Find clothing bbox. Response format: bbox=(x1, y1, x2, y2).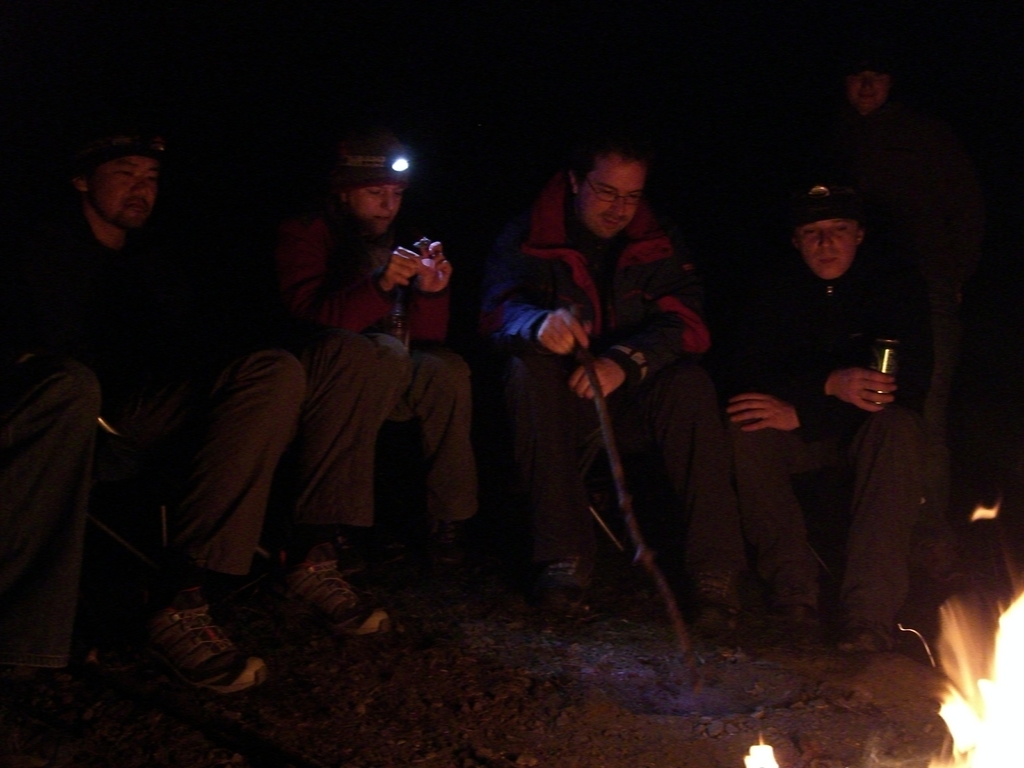
bbox=(726, 247, 927, 620).
